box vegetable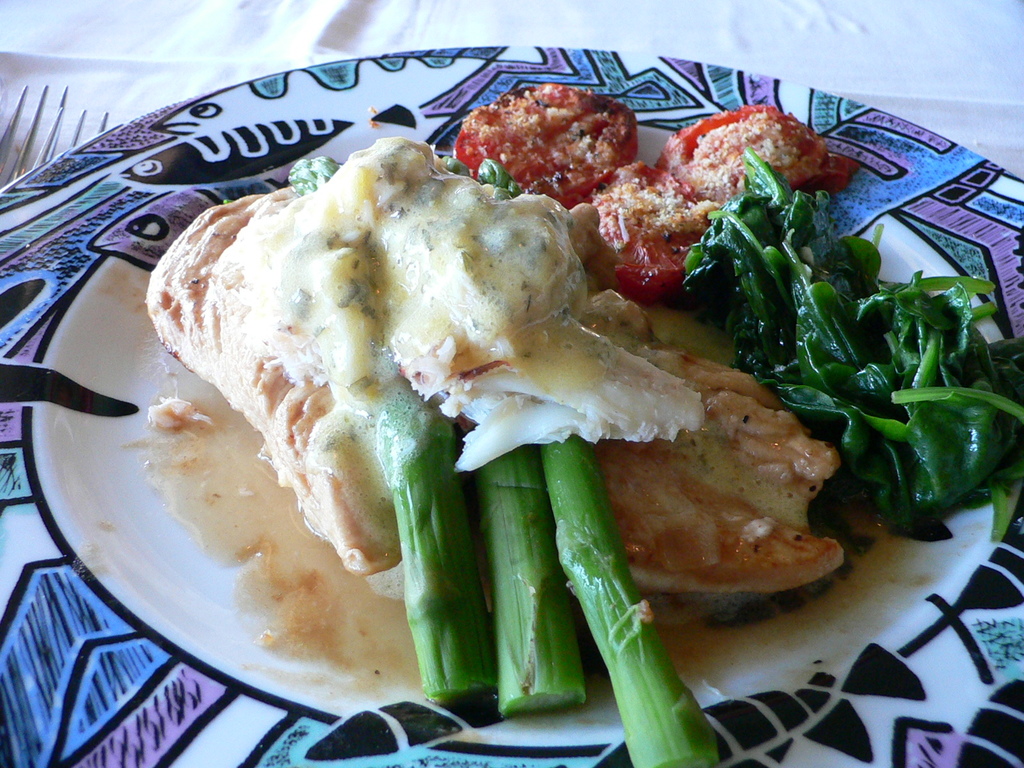
bbox(455, 80, 642, 207)
